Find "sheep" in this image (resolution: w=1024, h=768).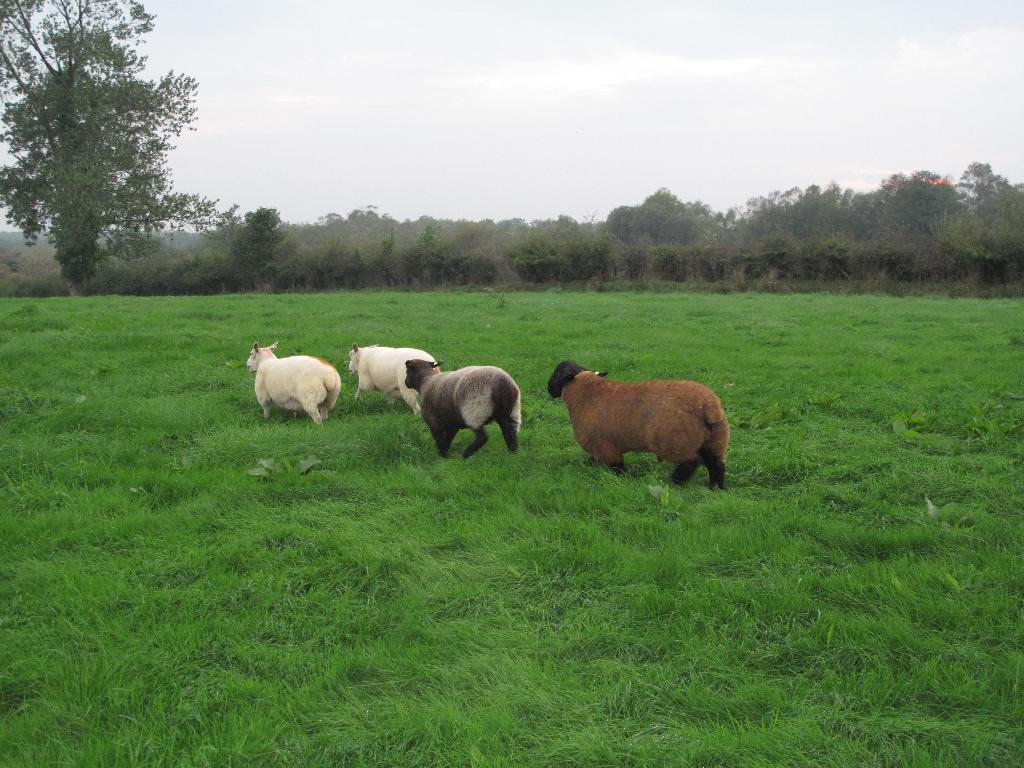
{"x1": 250, "y1": 344, "x2": 342, "y2": 420}.
